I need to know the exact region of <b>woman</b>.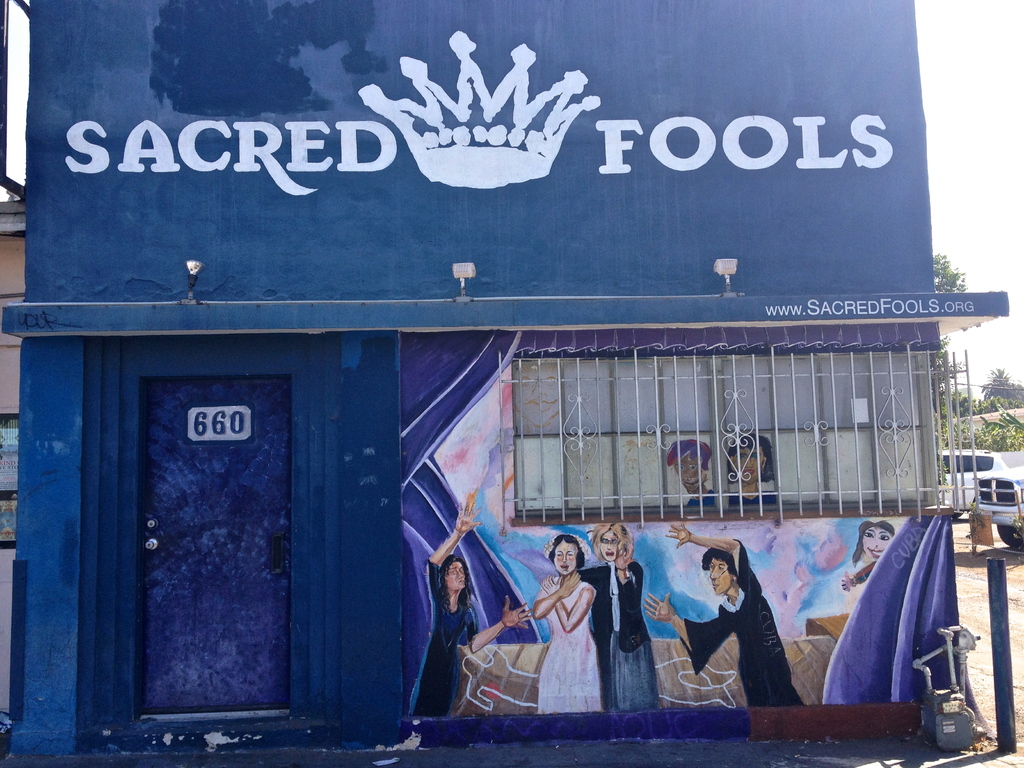
Region: left=722, top=434, right=778, bottom=508.
